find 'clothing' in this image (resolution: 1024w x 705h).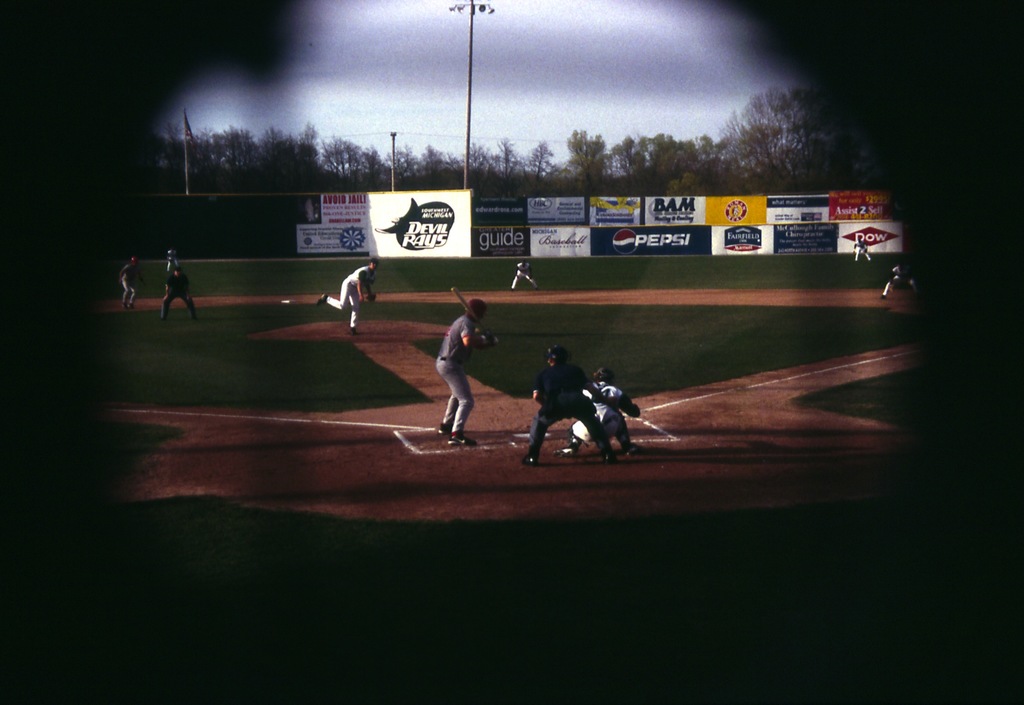
852 245 873 259.
